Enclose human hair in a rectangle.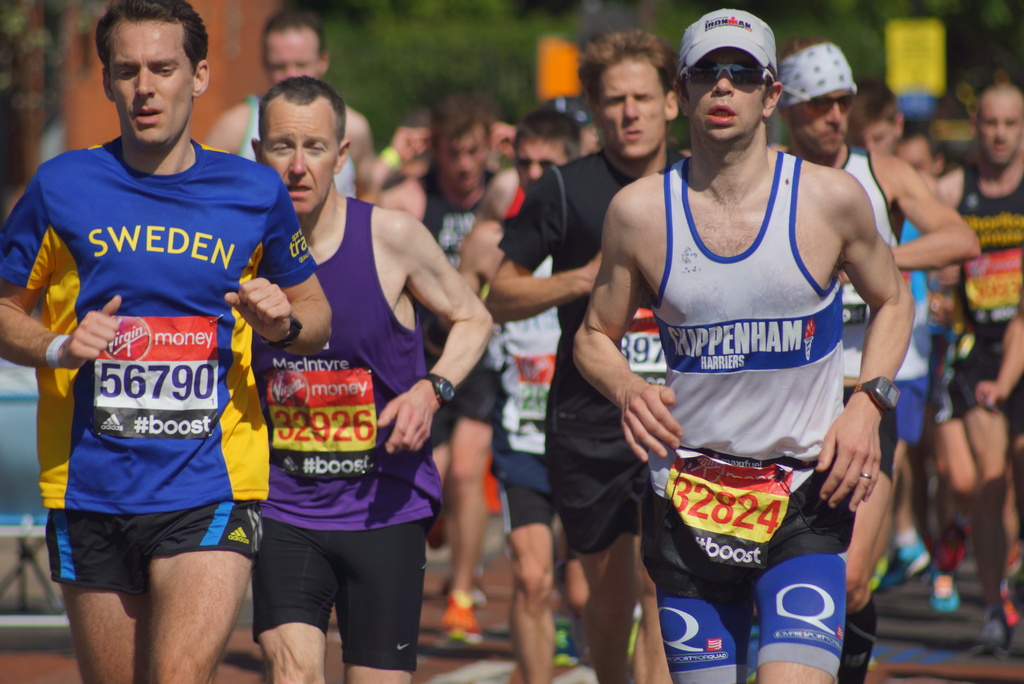
select_region(92, 0, 209, 70).
